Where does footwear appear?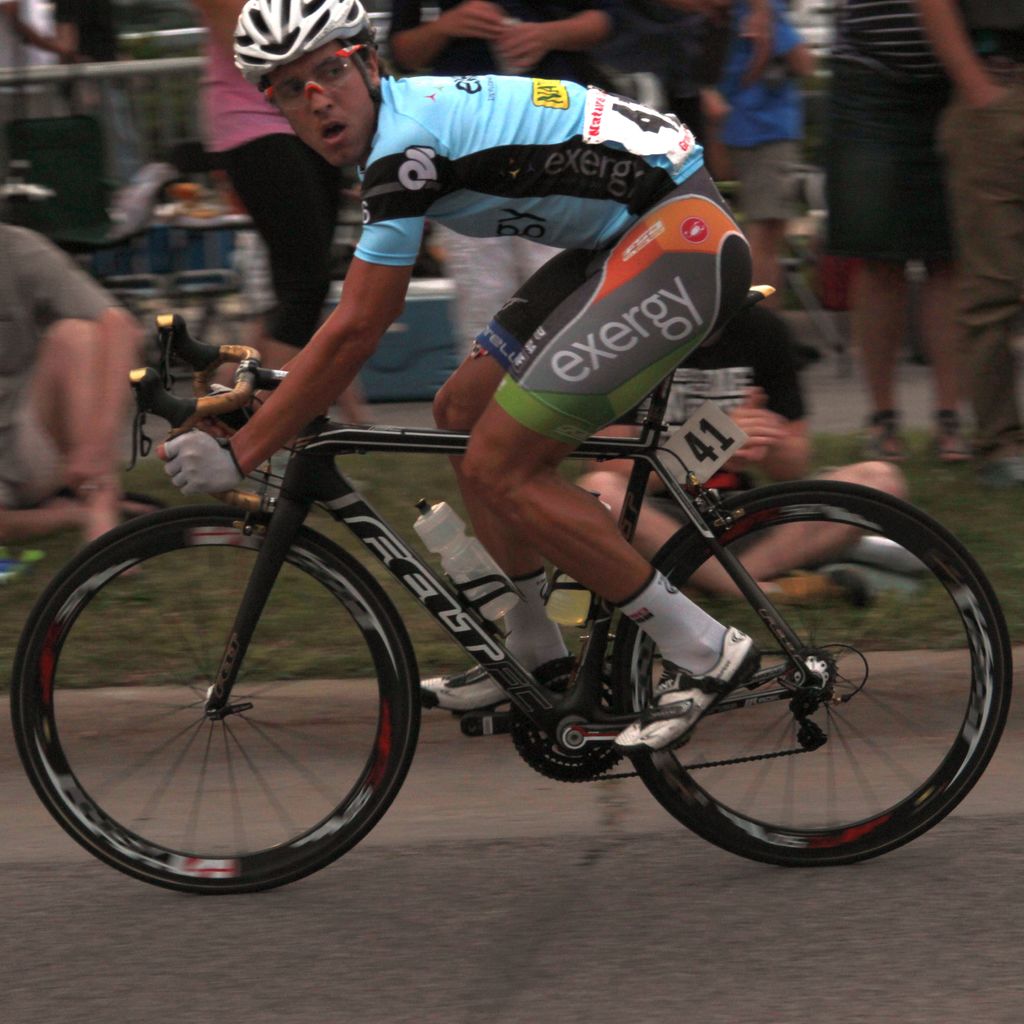
Appears at [980, 452, 1023, 495].
